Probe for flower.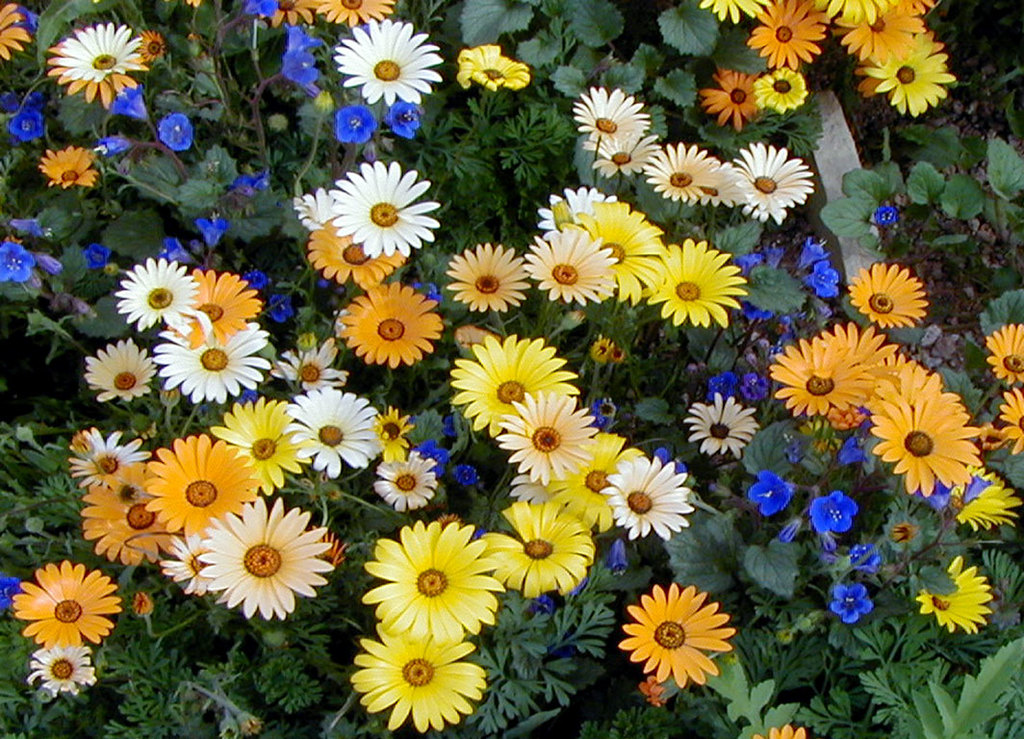
Probe result: pyautogui.locateOnScreen(605, 579, 740, 695).
